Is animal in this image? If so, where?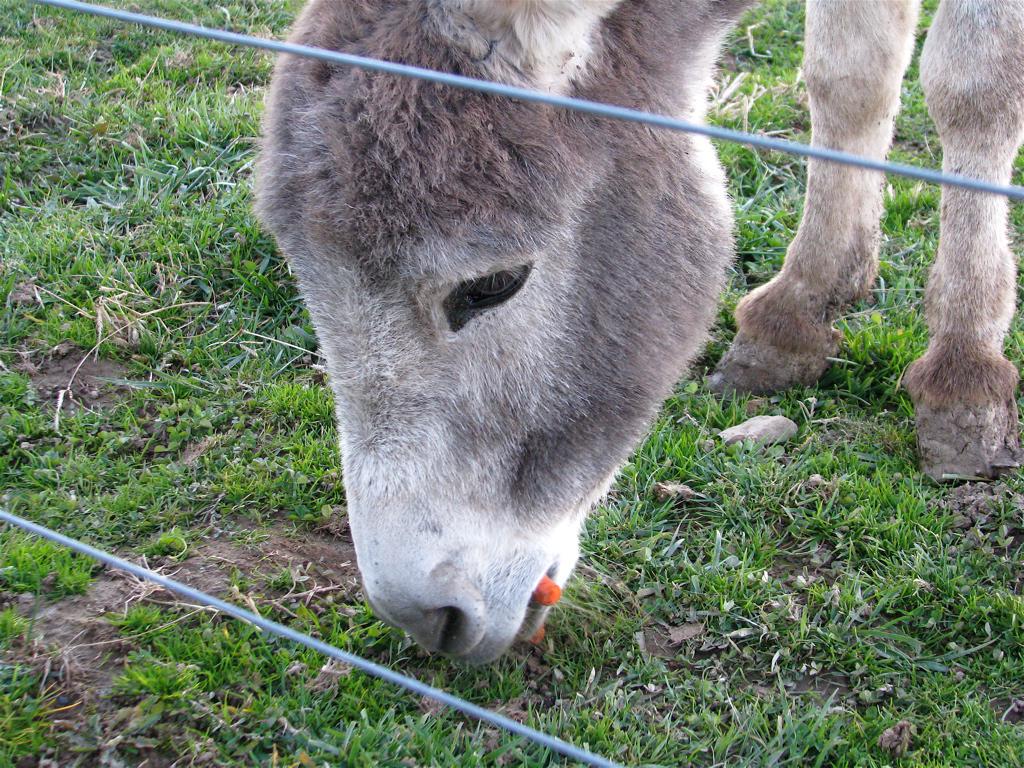
Yes, at 249 0 1023 667.
